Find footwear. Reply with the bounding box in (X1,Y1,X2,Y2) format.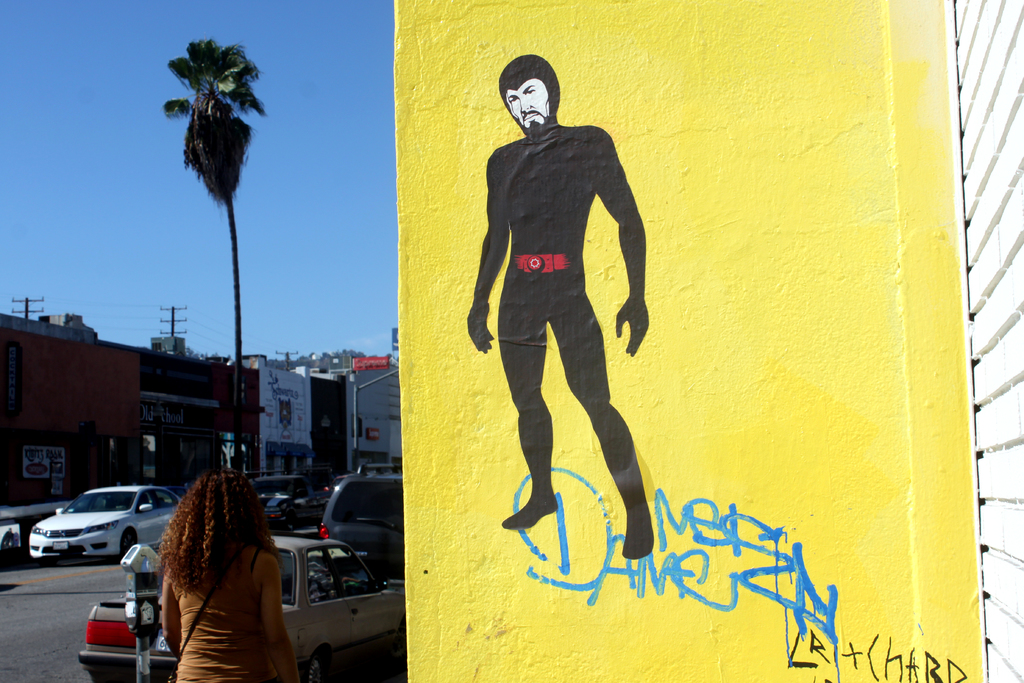
(619,525,653,556).
